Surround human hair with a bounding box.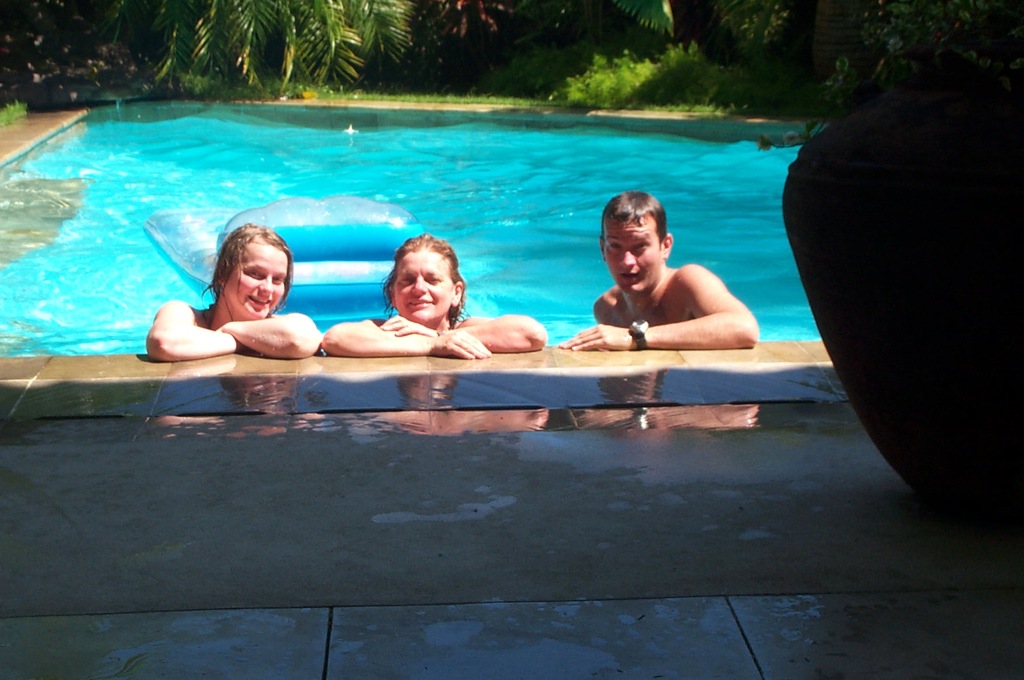
x1=207 y1=214 x2=281 y2=312.
